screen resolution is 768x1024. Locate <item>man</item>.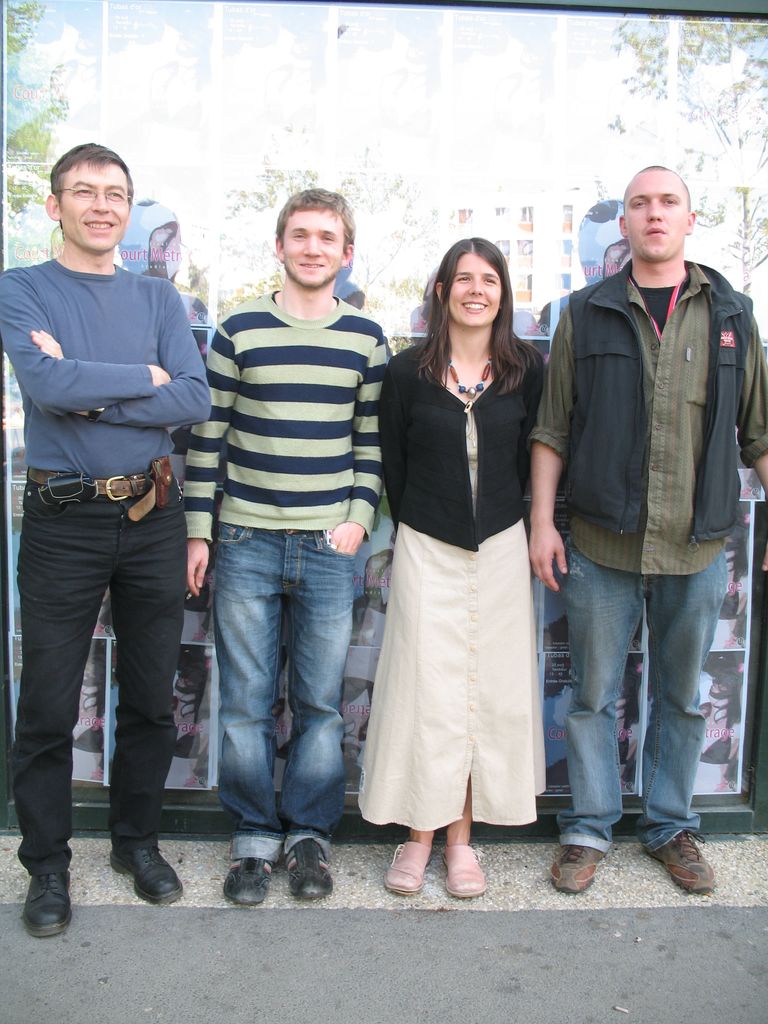
crop(187, 183, 392, 902).
